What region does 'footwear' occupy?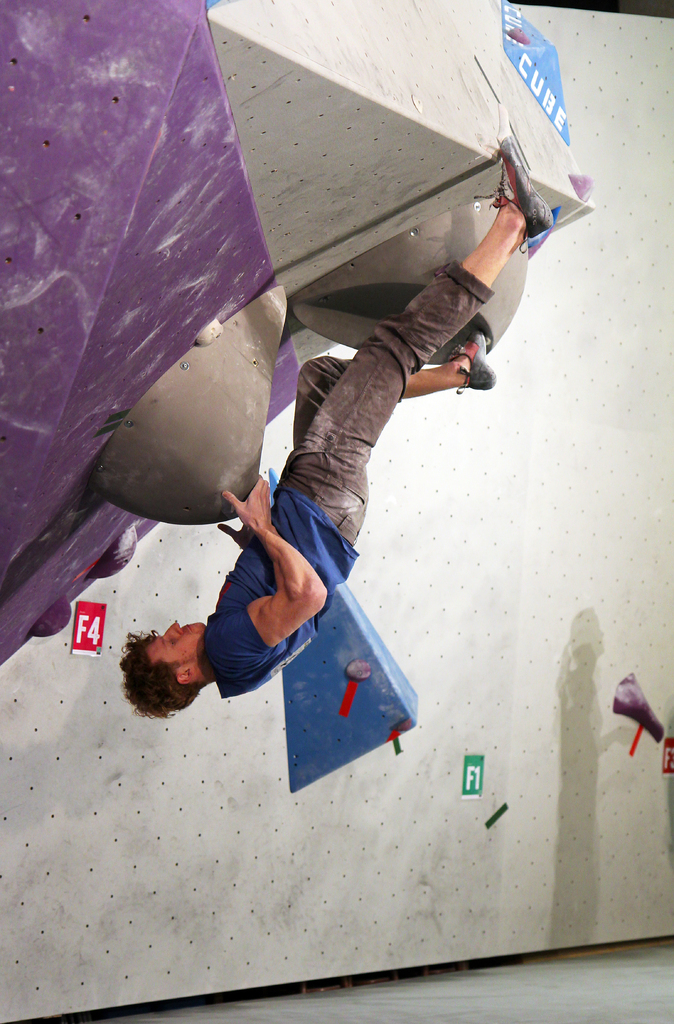
detection(433, 316, 511, 388).
